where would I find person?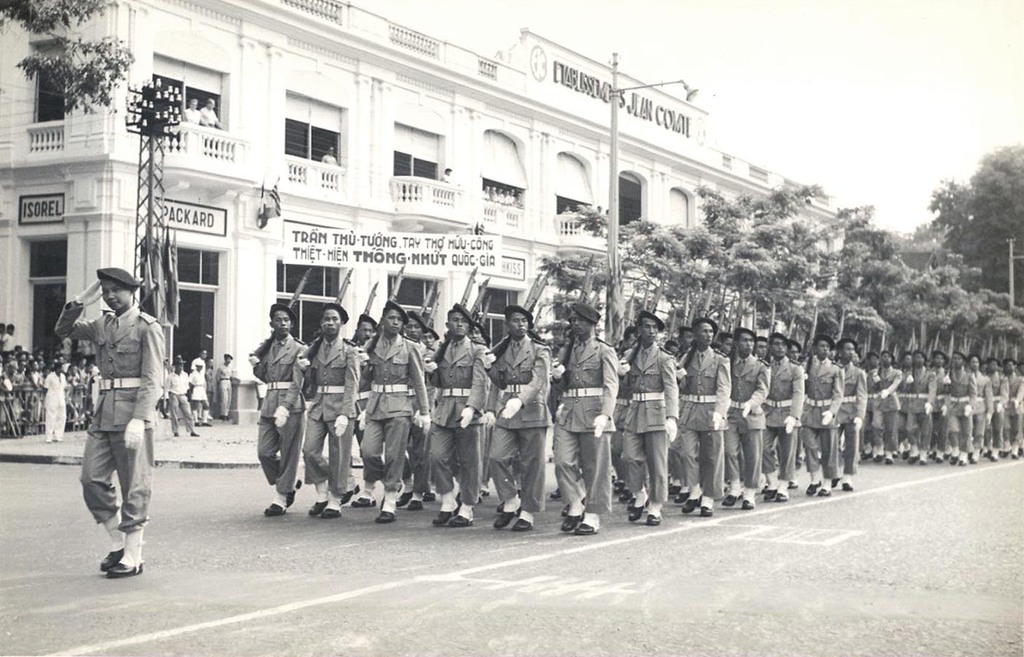
At {"left": 199, "top": 97, "right": 222, "bottom": 134}.
